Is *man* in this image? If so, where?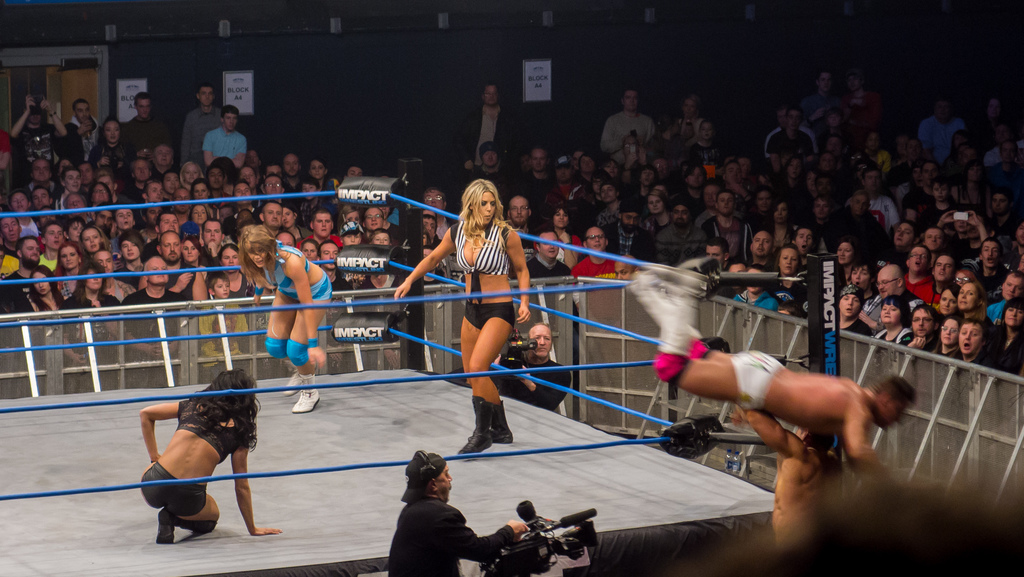
Yes, at select_region(346, 220, 374, 248).
